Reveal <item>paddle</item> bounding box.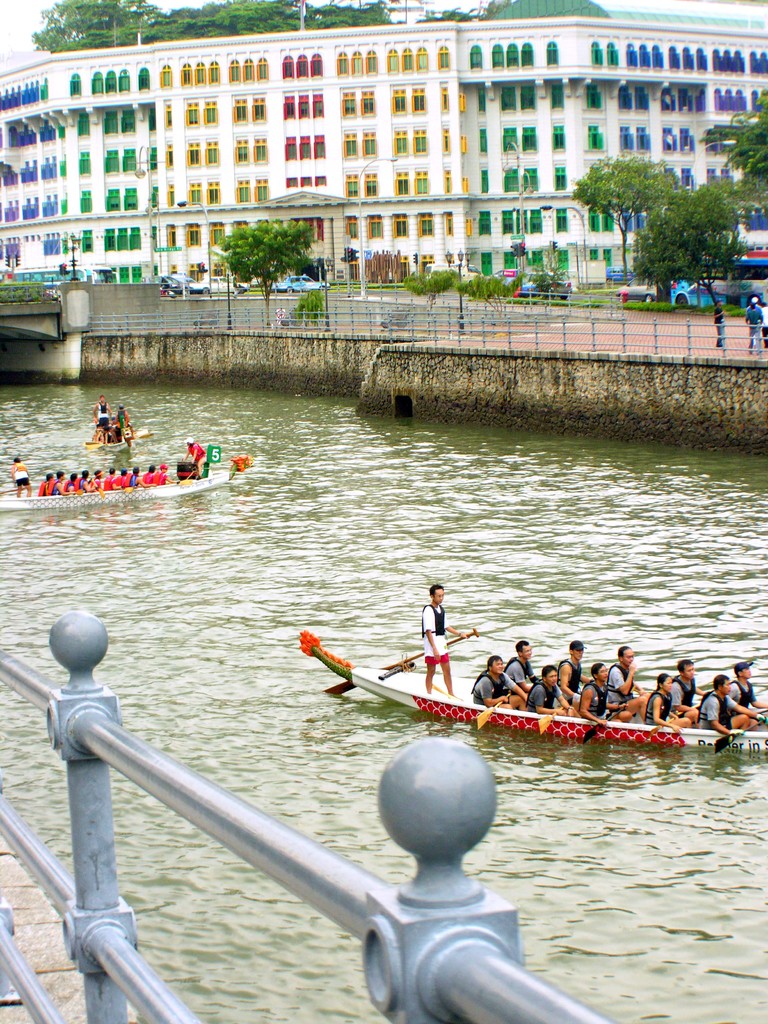
Revealed: locate(140, 431, 152, 441).
